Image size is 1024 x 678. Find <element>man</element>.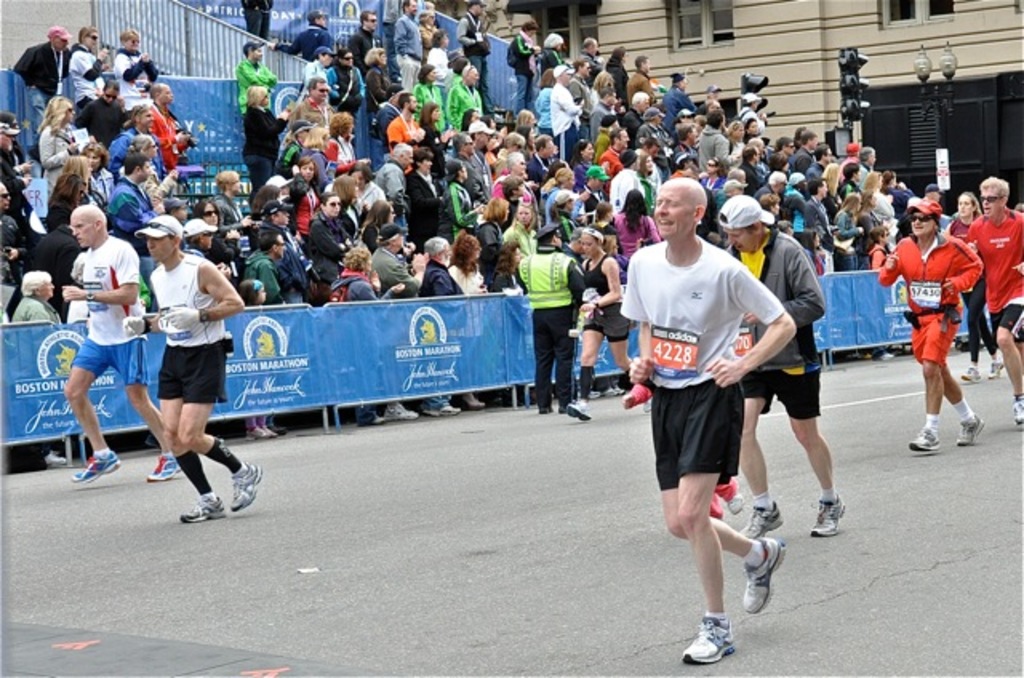
bbox=[242, 230, 291, 433].
